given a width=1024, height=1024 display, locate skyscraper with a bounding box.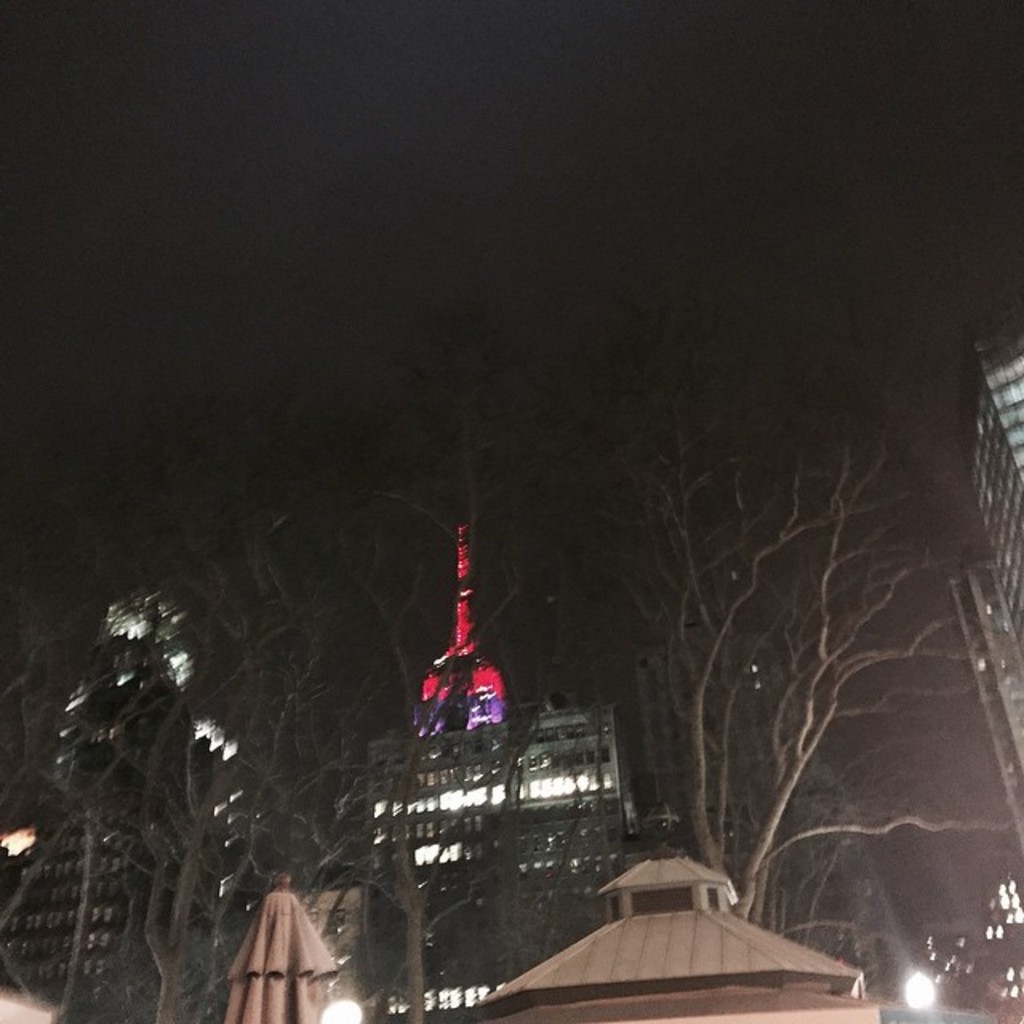
Located: pyautogui.locateOnScreen(704, 555, 938, 1018).
